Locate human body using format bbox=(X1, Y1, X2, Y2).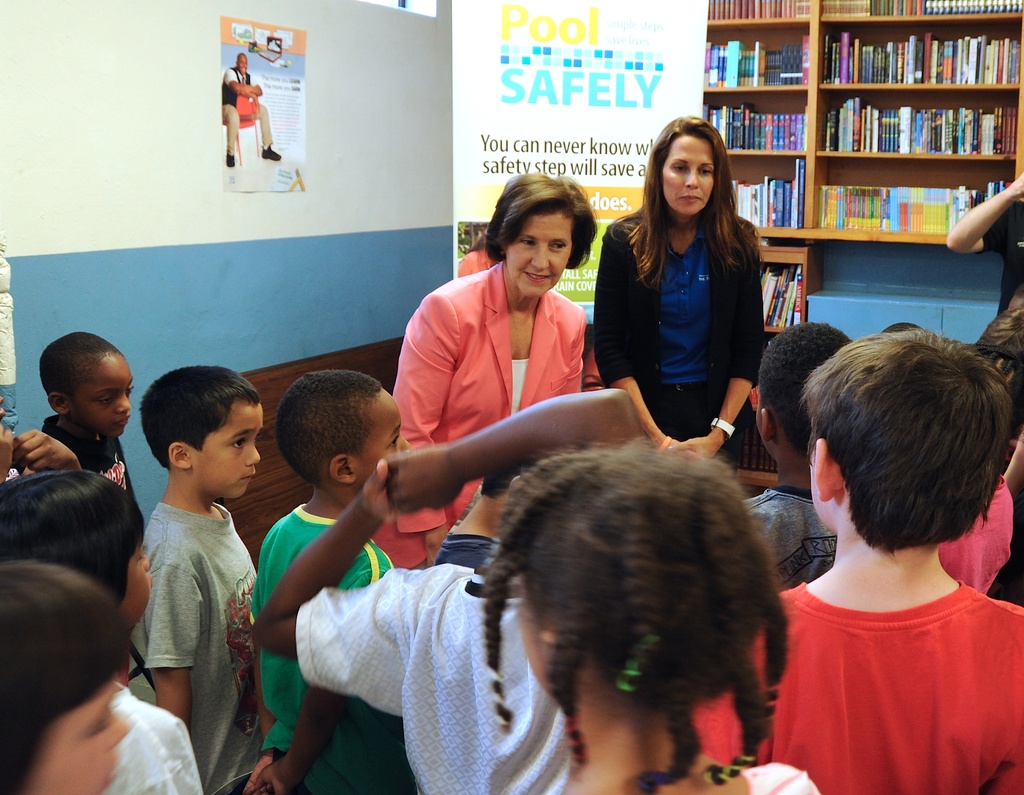
bbox=(938, 163, 1023, 431).
